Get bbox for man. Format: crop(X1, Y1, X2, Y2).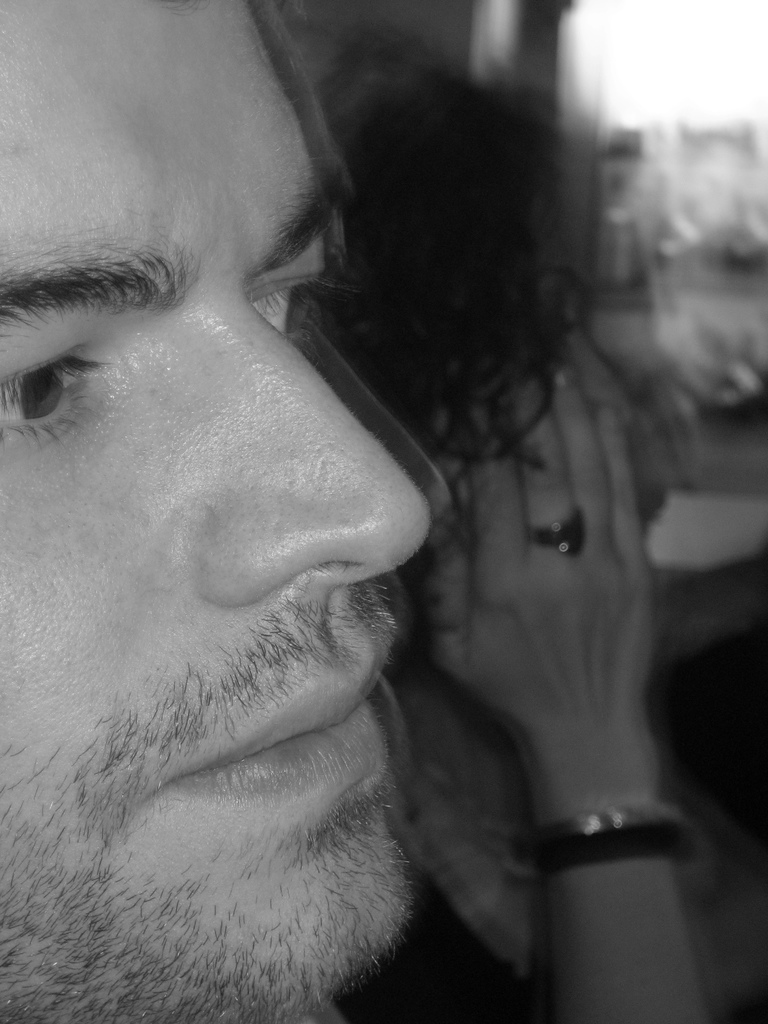
crop(0, 0, 435, 1023).
